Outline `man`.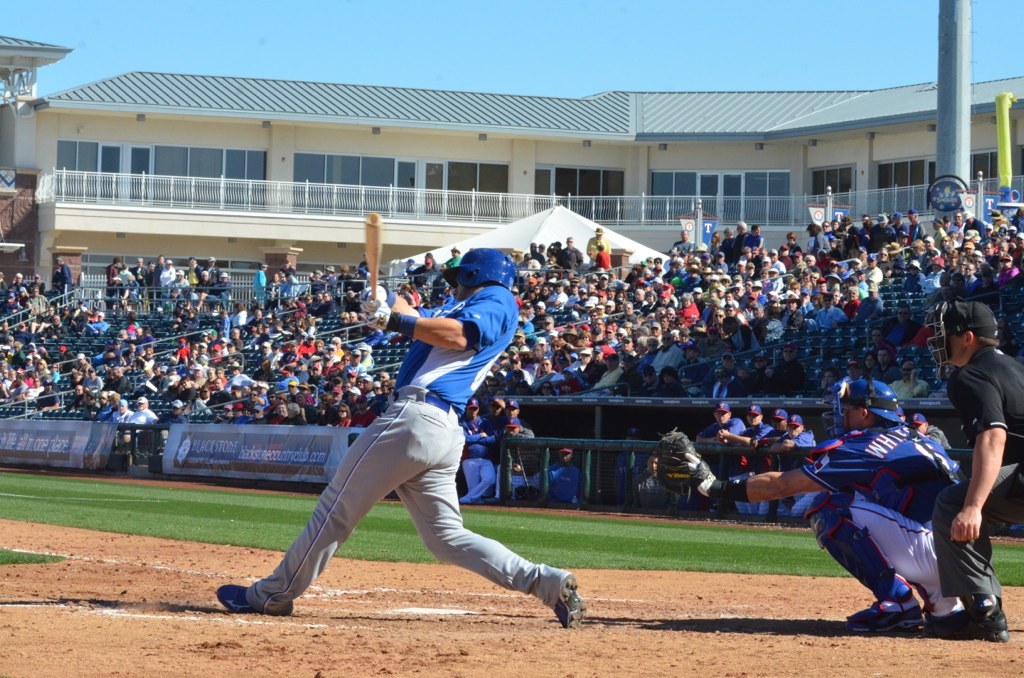
Outline: (left=616, top=303, right=634, bottom=319).
